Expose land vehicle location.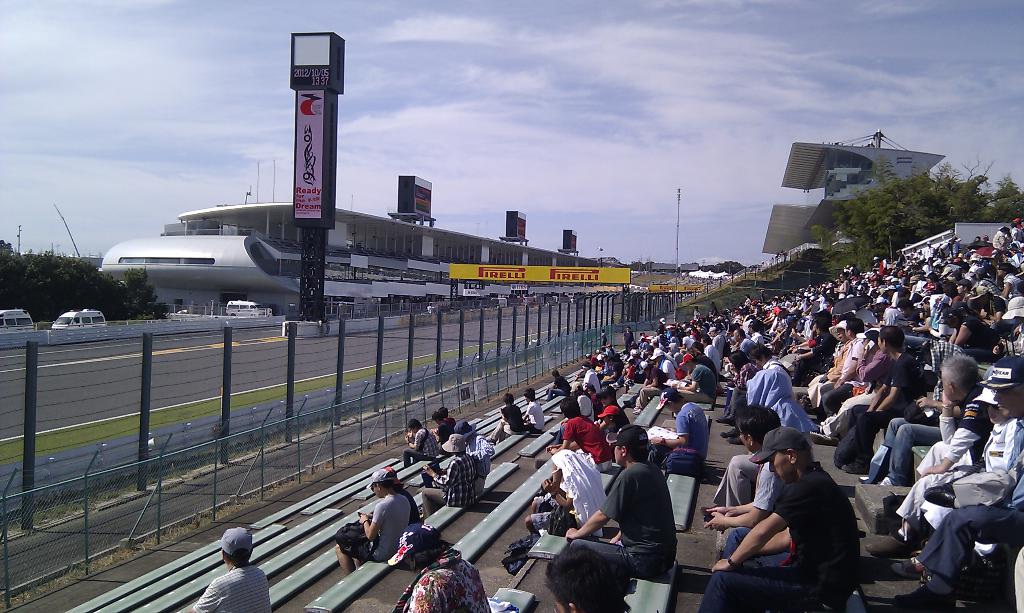
Exposed at locate(48, 310, 106, 331).
